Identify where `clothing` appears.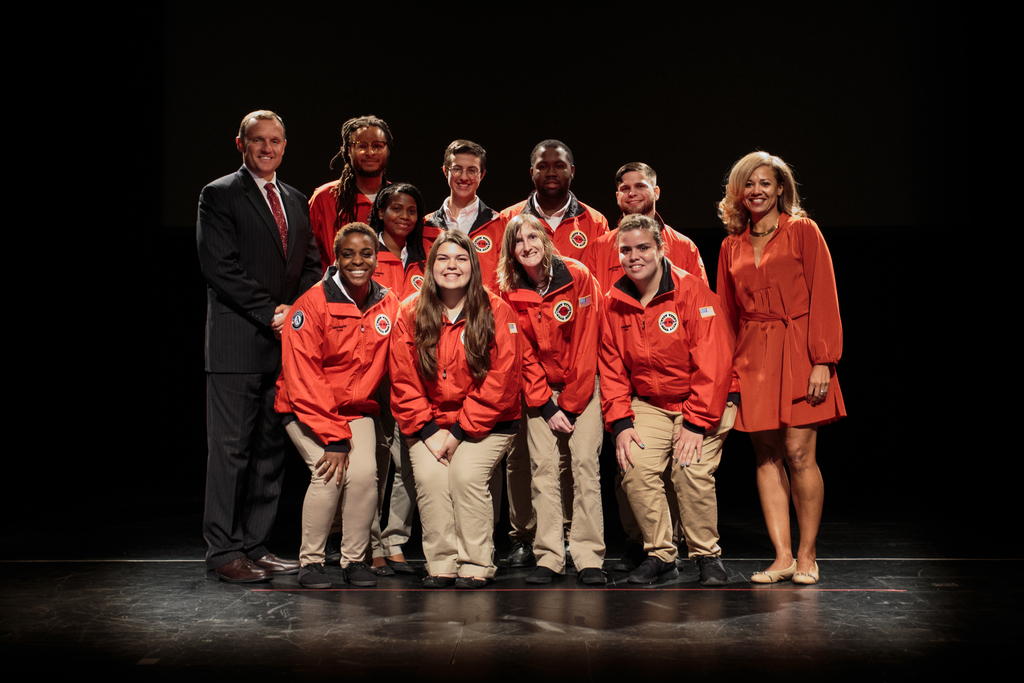
Appears at region(371, 231, 435, 559).
